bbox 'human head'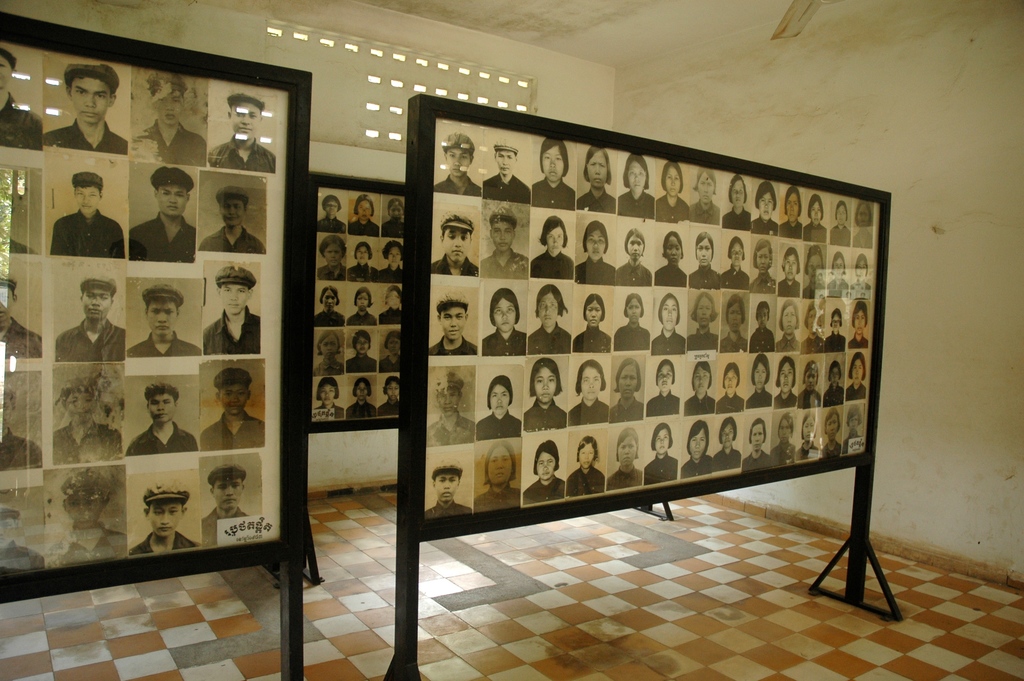
select_region(852, 303, 866, 336)
